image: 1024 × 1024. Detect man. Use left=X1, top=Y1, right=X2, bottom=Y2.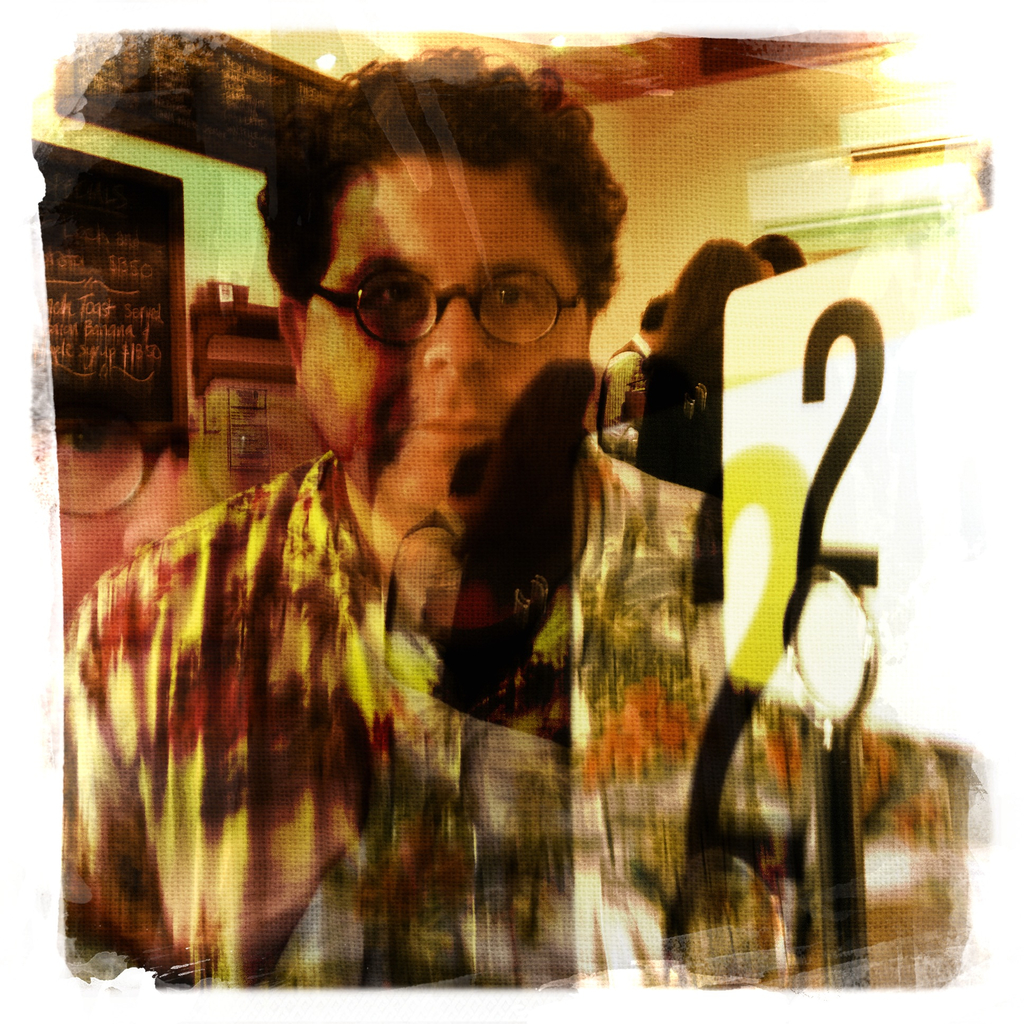
left=751, top=236, right=805, bottom=278.
